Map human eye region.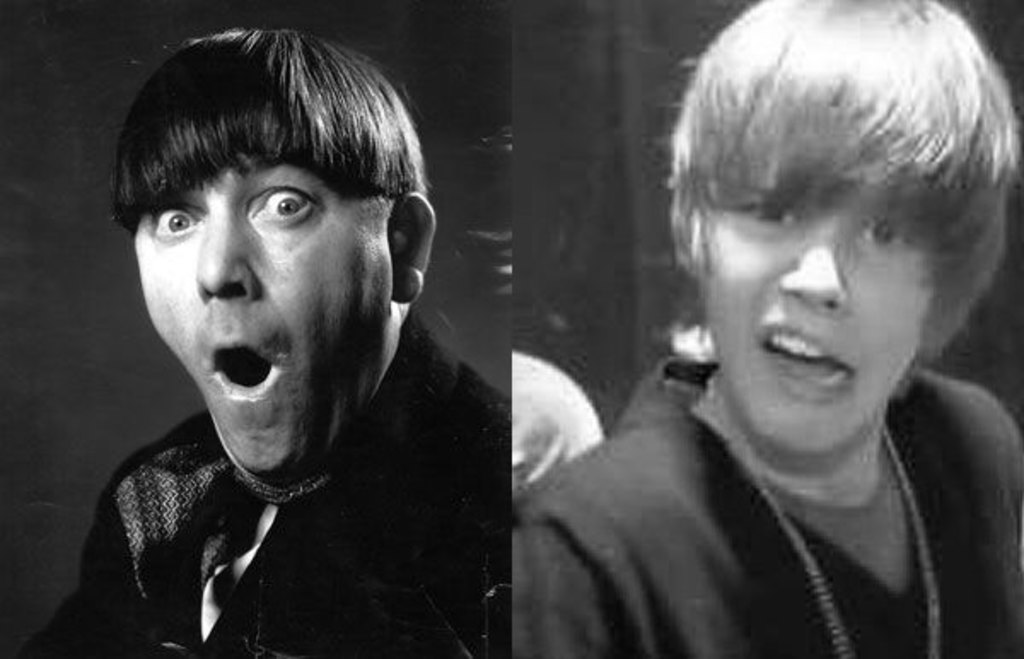
Mapped to locate(736, 193, 811, 236).
